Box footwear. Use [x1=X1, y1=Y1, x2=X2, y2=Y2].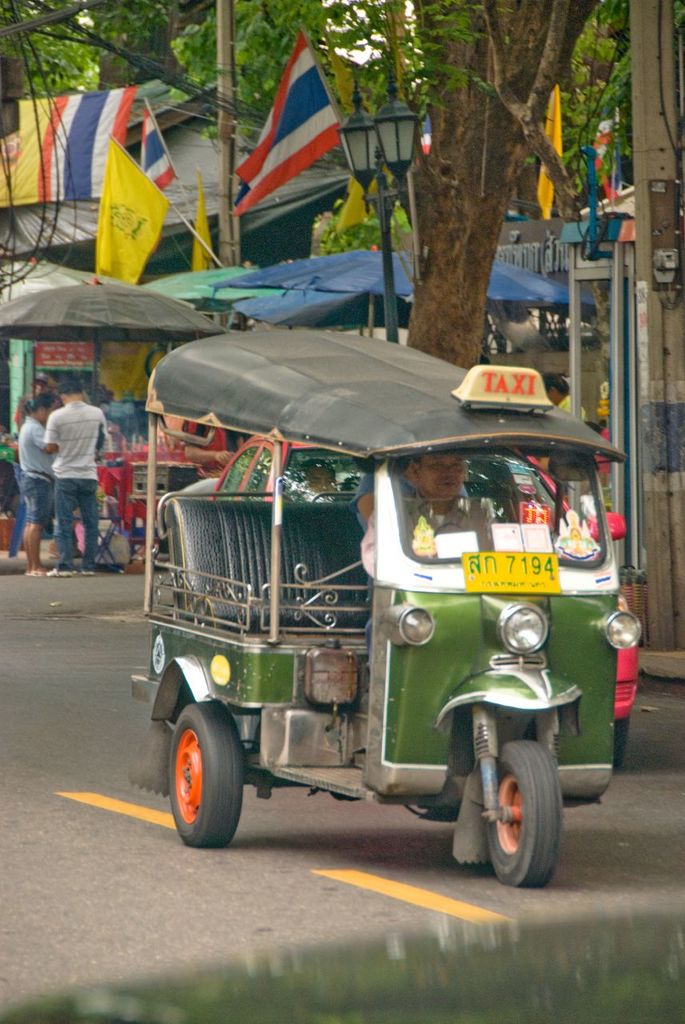
[x1=82, y1=570, x2=90, y2=575].
